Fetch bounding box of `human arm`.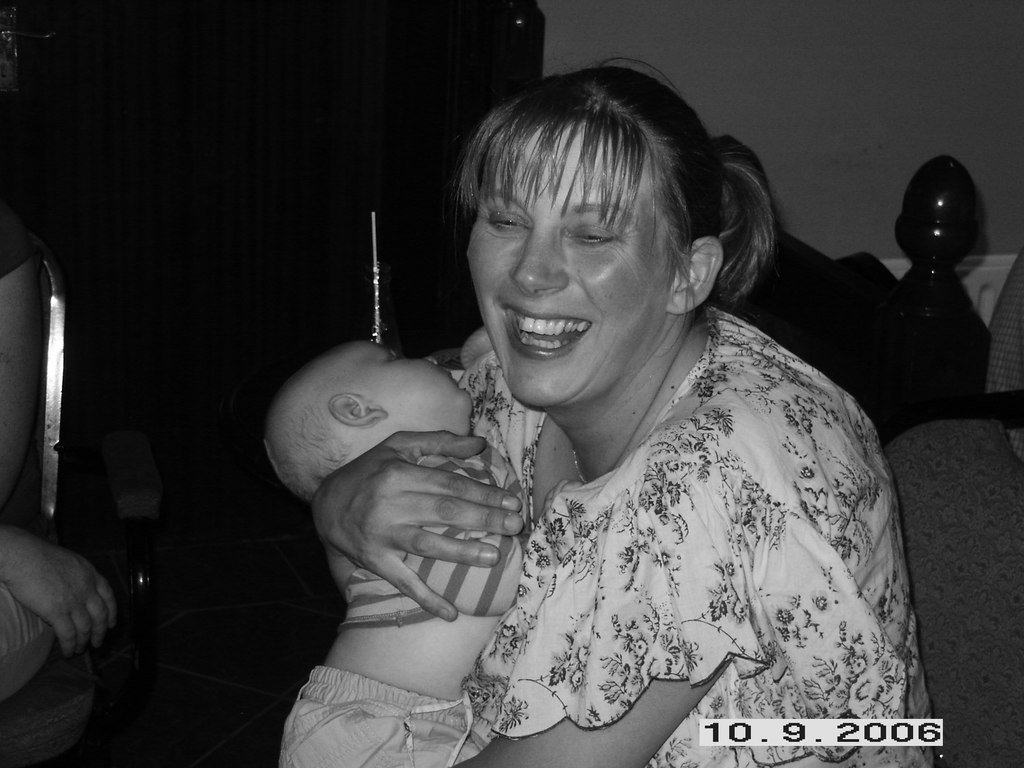
Bbox: (0,516,122,673).
